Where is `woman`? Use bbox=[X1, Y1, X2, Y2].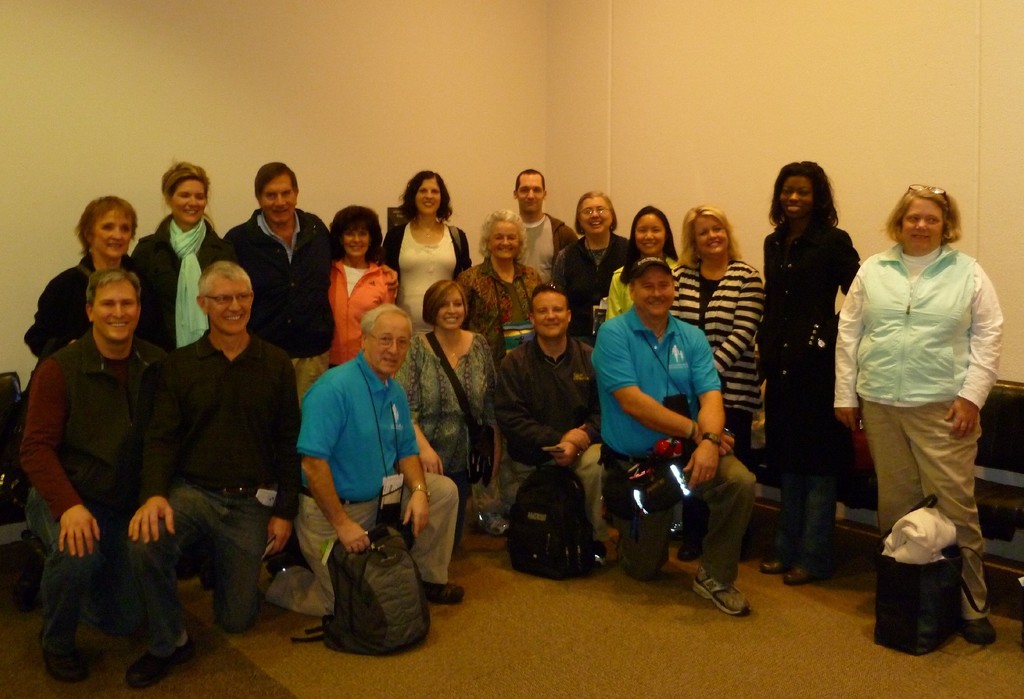
bbox=[19, 195, 154, 362].
